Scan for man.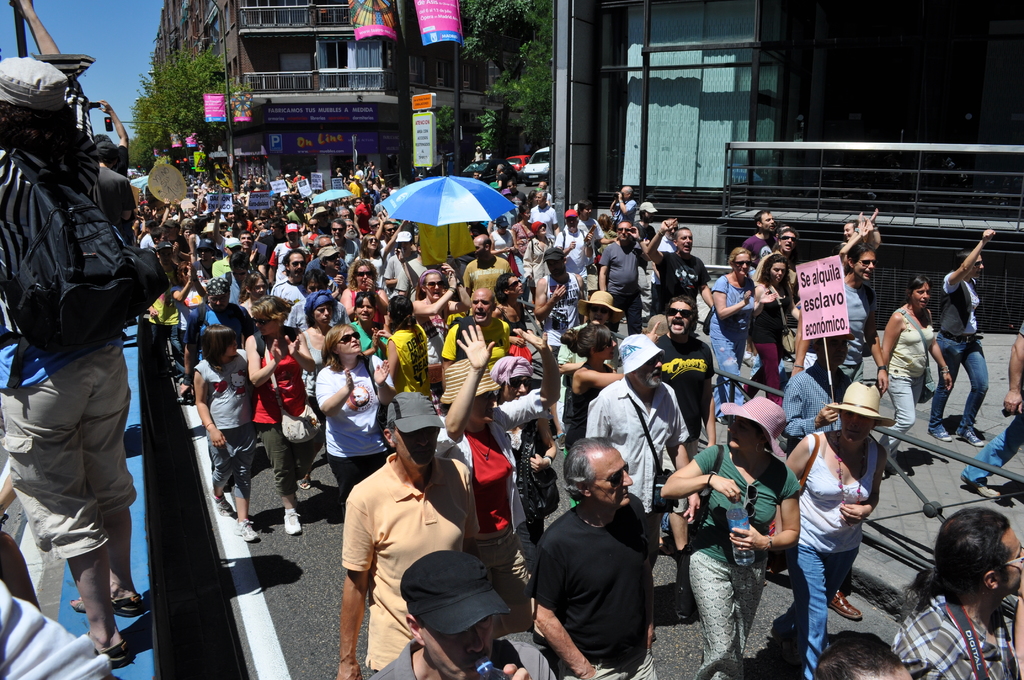
Scan result: detection(338, 393, 484, 679).
